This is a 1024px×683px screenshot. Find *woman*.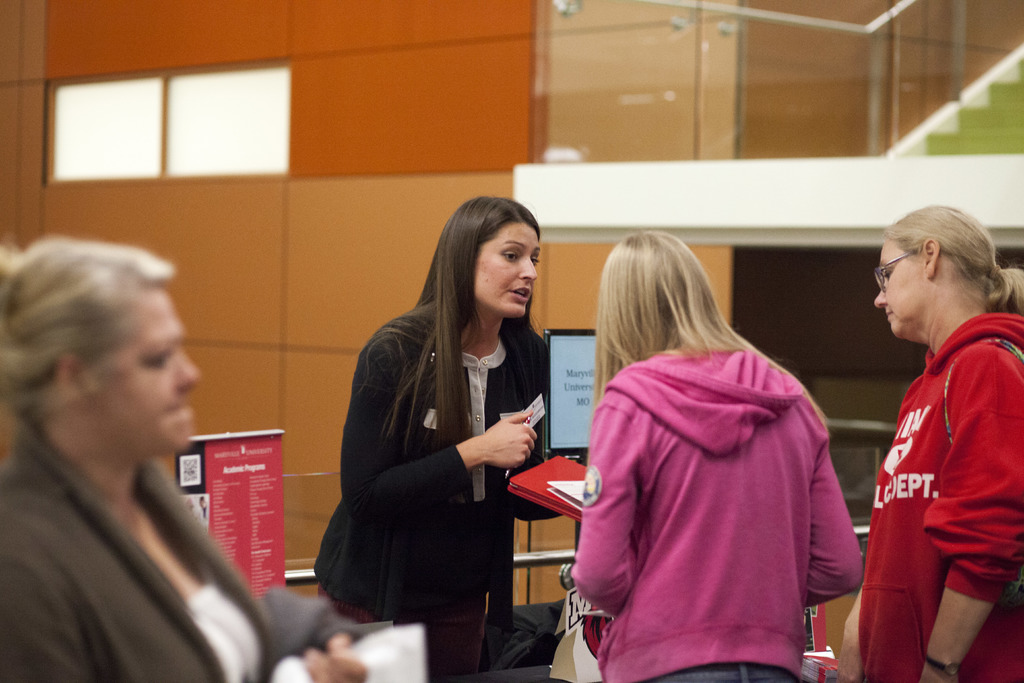
Bounding box: (0, 237, 370, 682).
